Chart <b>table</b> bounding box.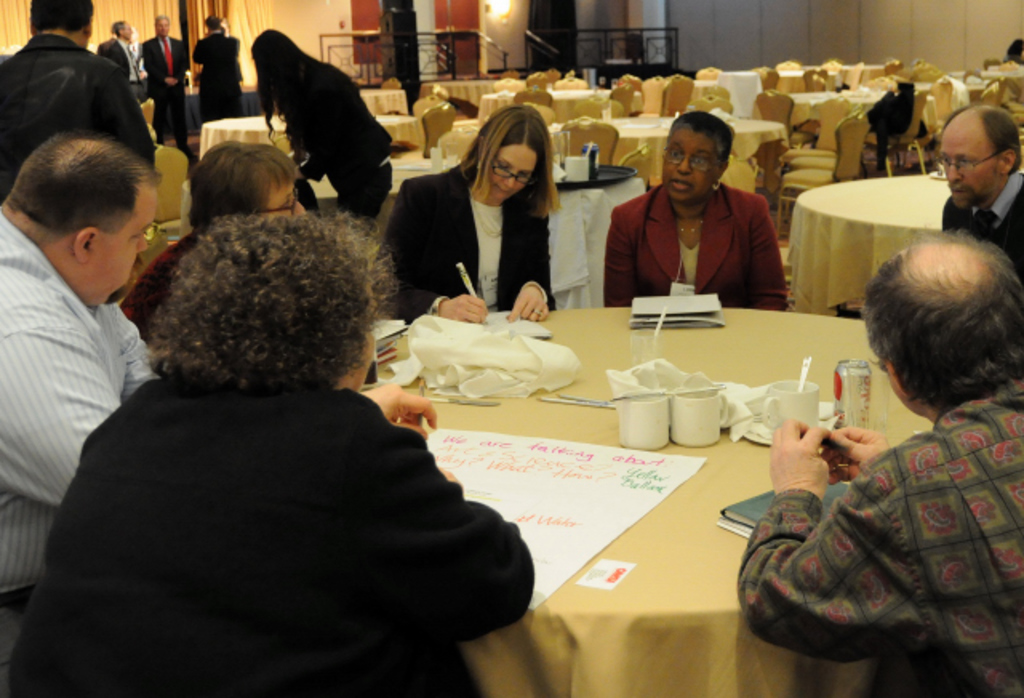
Charted: [613, 109, 781, 181].
